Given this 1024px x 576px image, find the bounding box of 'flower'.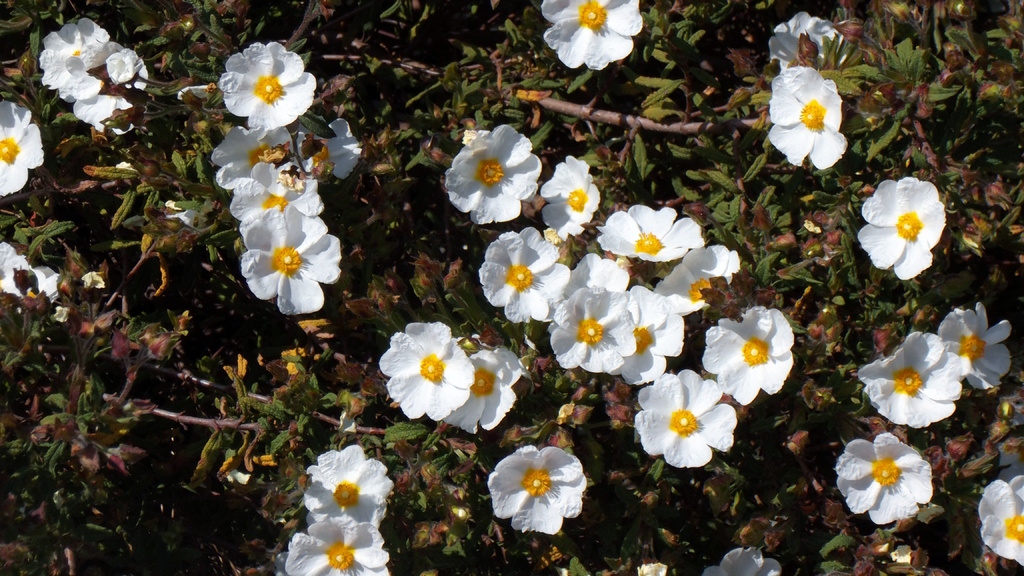
detection(536, 291, 639, 374).
